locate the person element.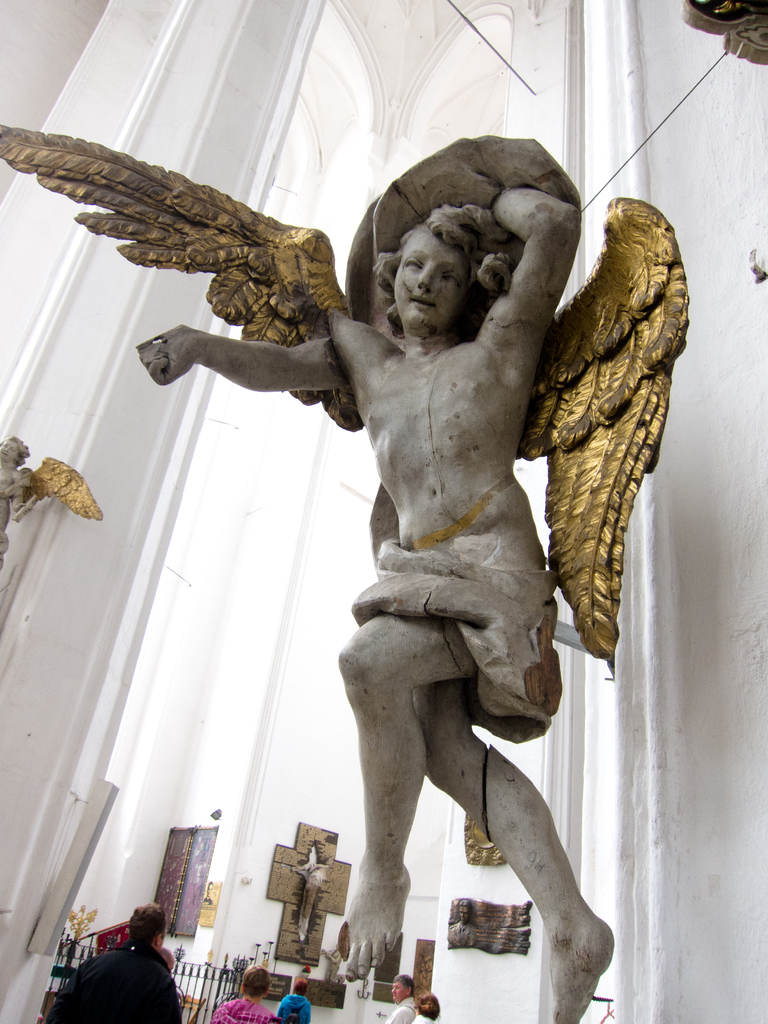
Element bbox: left=135, top=180, right=612, bottom=1023.
